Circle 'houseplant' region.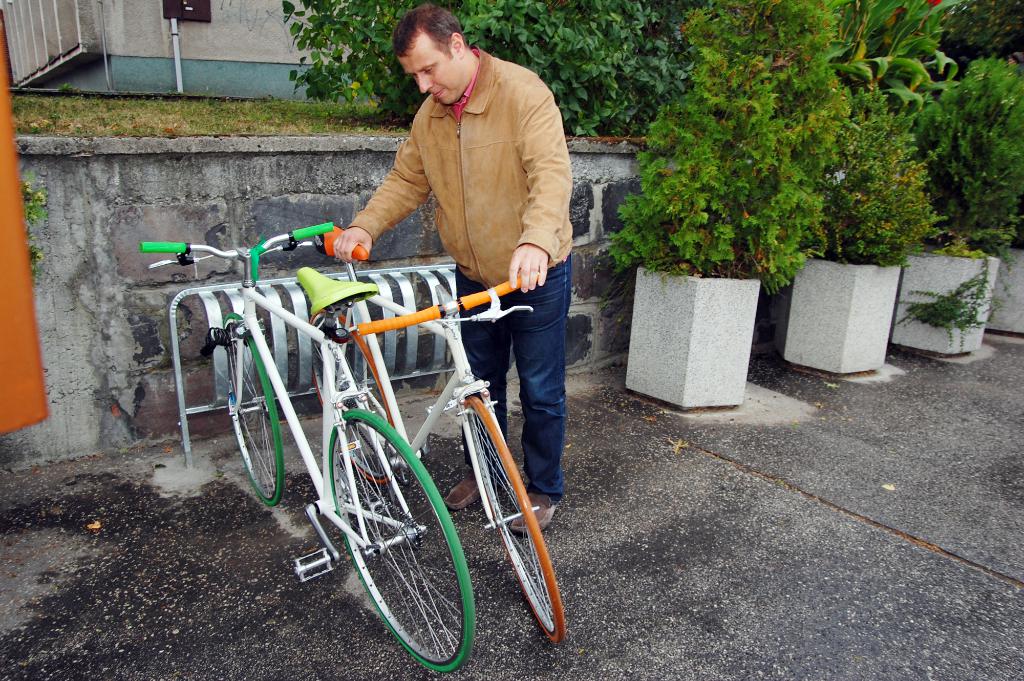
Region: box=[619, 0, 811, 413].
